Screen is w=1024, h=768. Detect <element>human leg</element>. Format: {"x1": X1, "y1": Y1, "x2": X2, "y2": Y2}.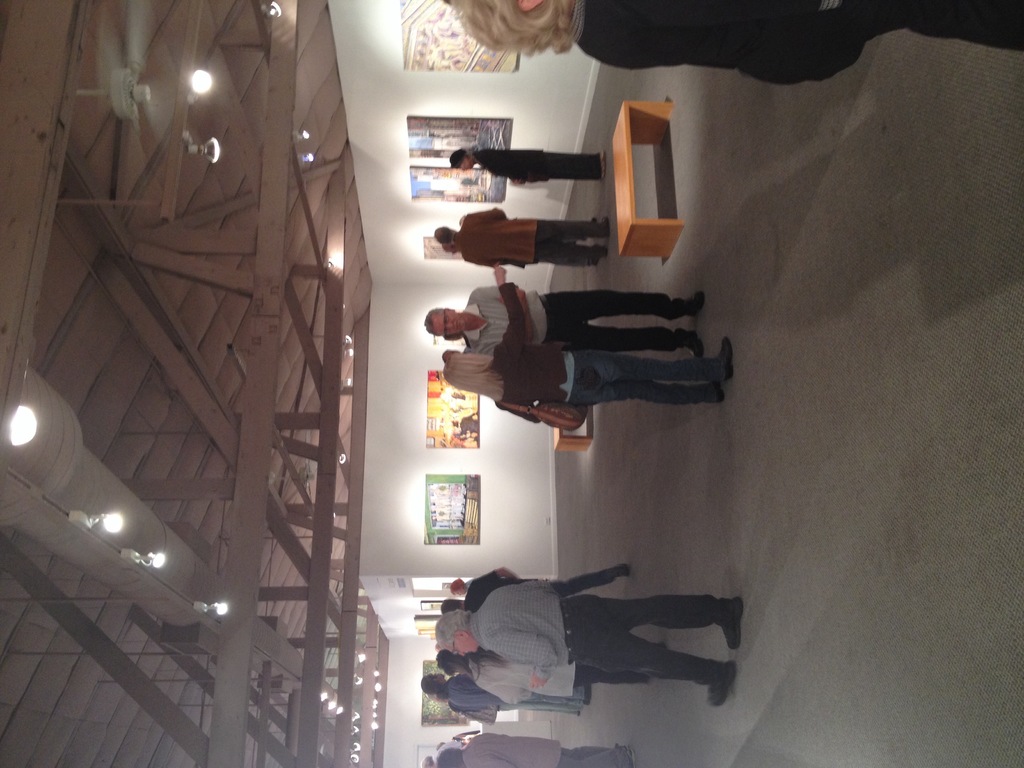
{"x1": 562, "y1": 593, "x2": 744, "y2": 632}.
